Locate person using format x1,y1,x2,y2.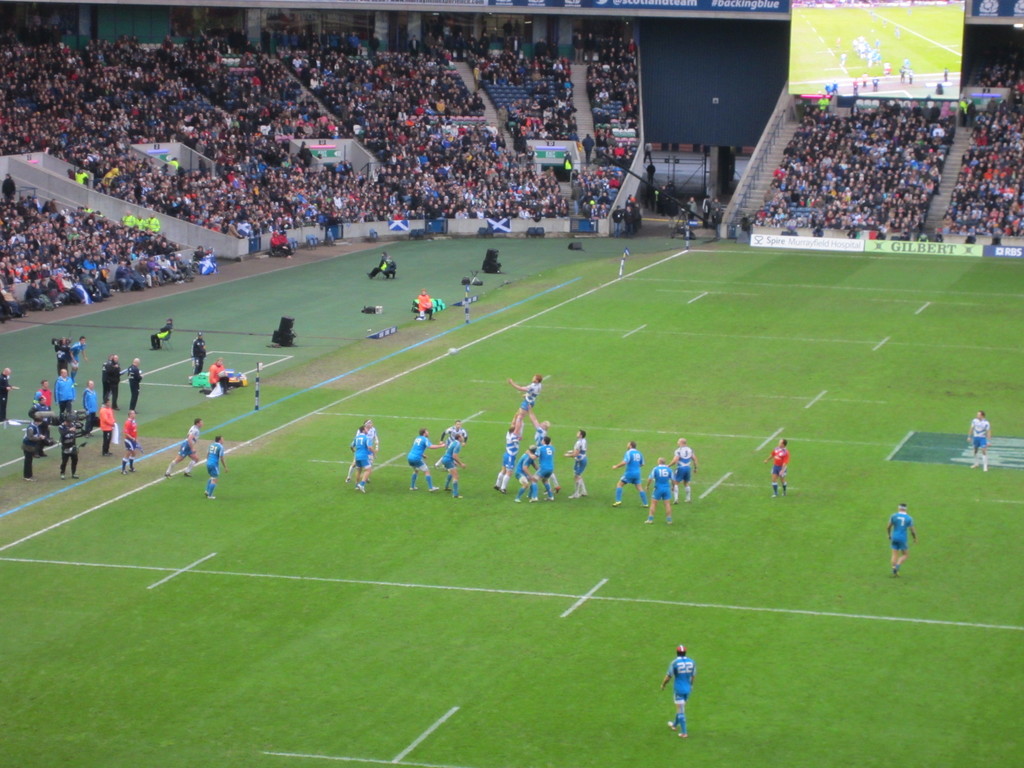
524,433,568,505.
